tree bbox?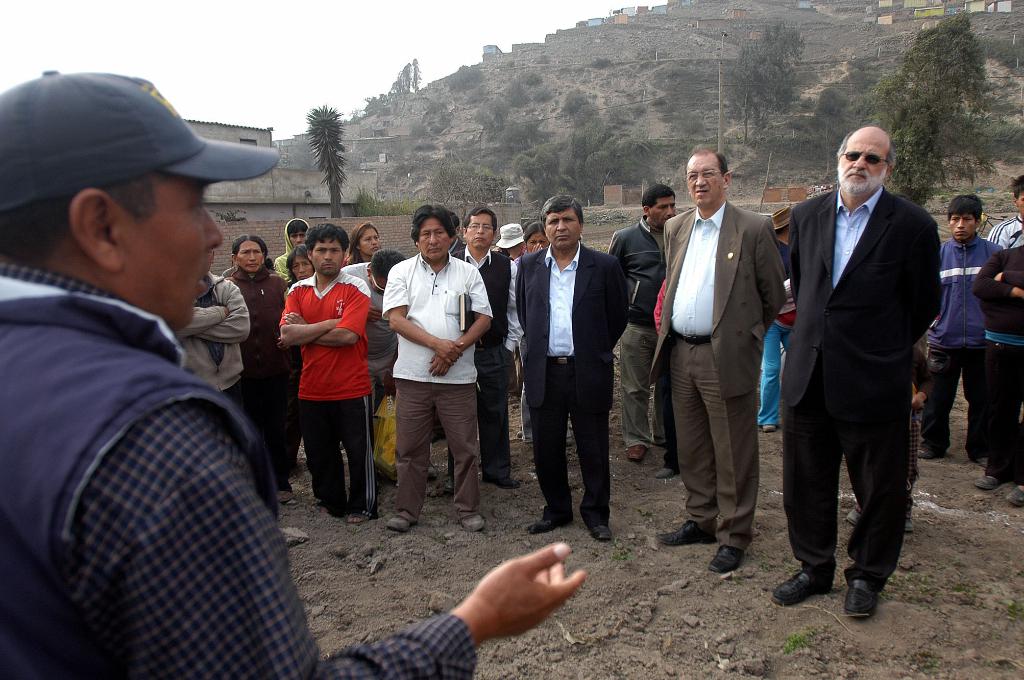
region(302, 102, 352, 212)
